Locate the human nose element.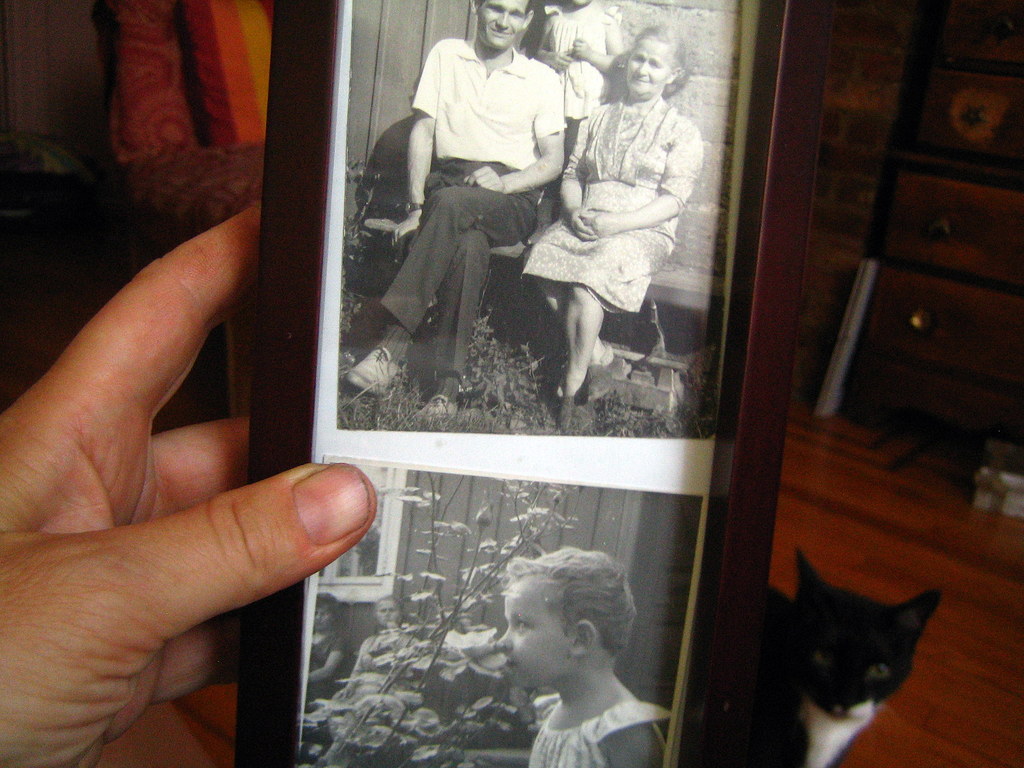
Element bbox: bbox(314, 611, 321, 619).
